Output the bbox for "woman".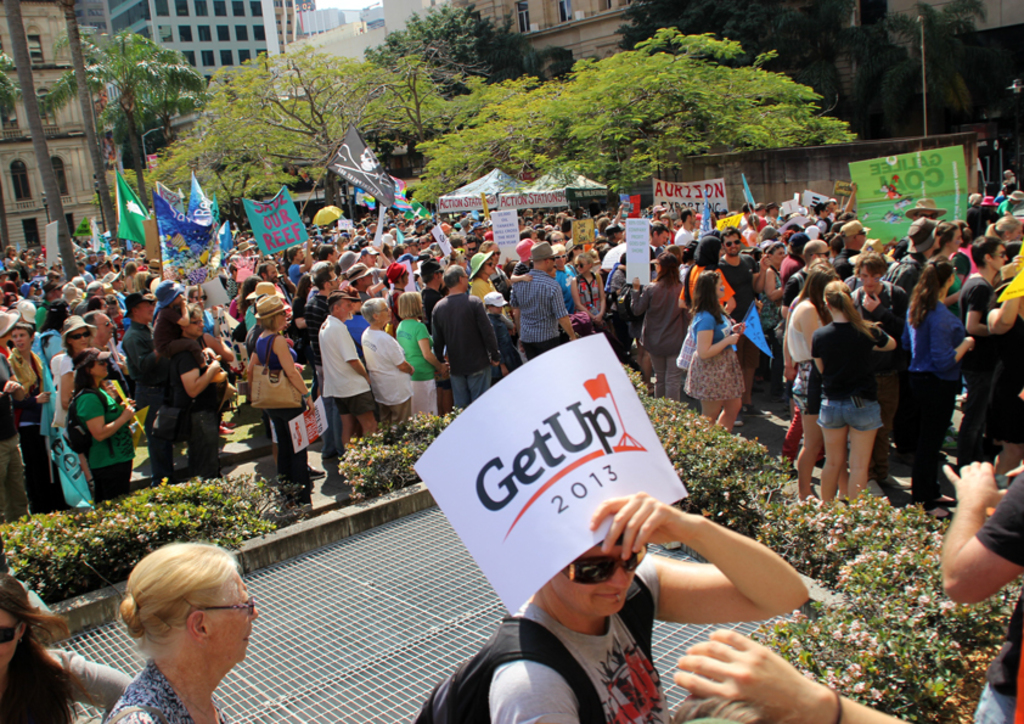
x1=291, y1=273, x2=313, y2=365.
